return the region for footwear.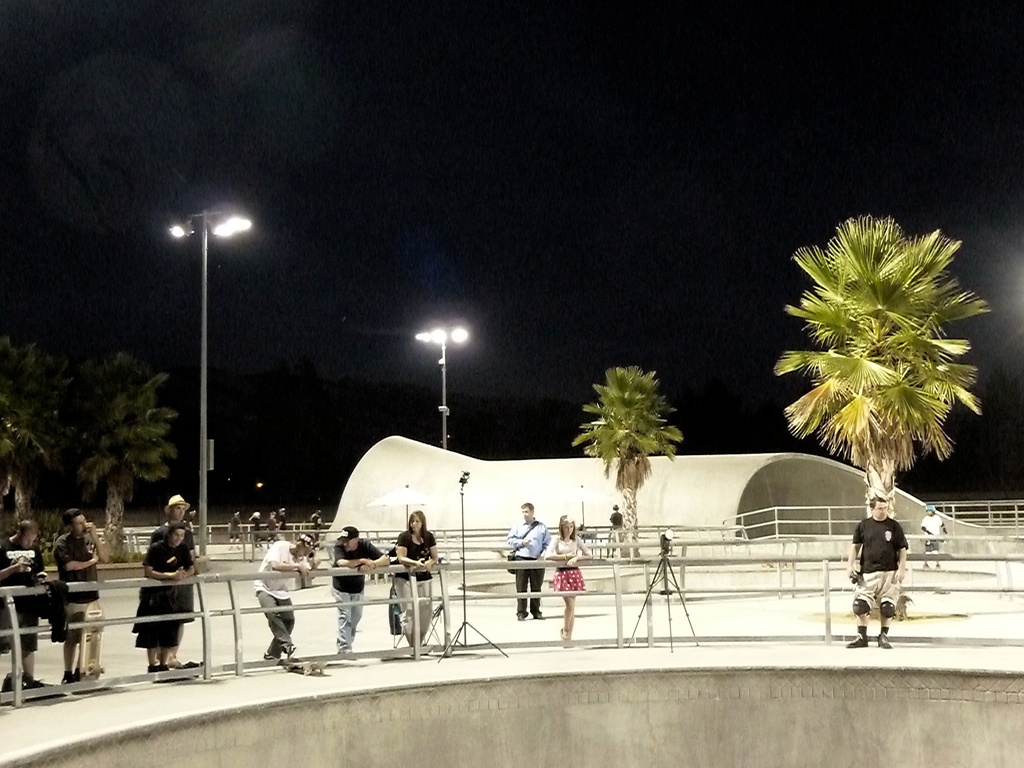
locate(191, 660, 212, 676).
